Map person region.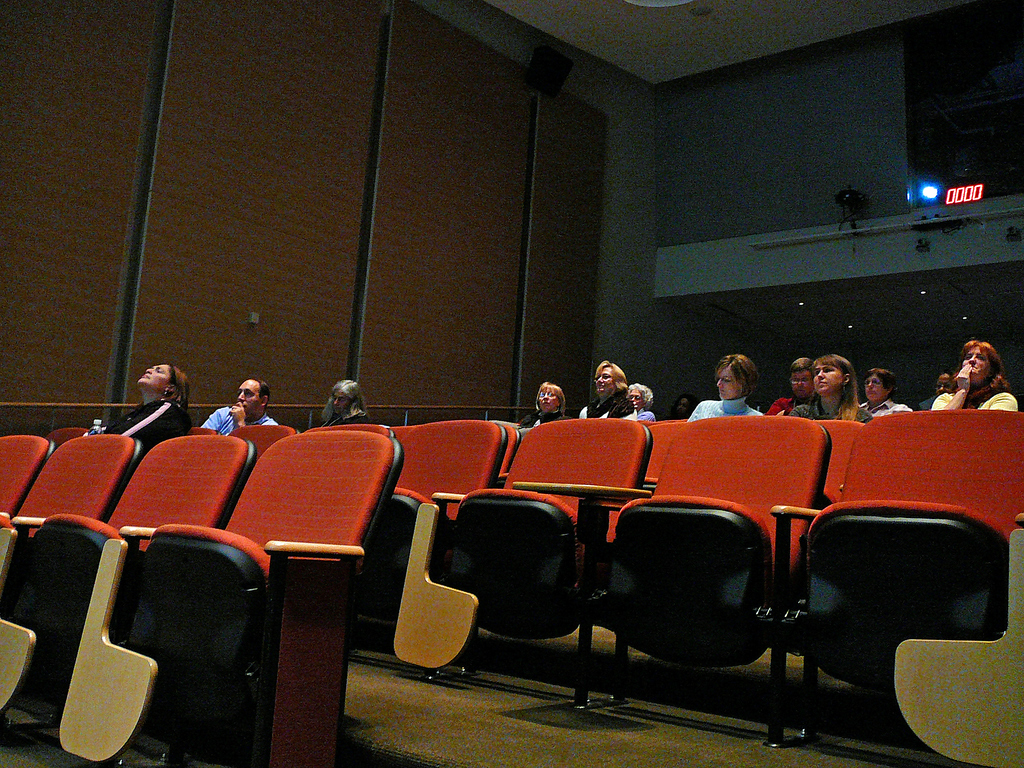
Mapped to (left=198, top=371, right=278, bottom=431).
